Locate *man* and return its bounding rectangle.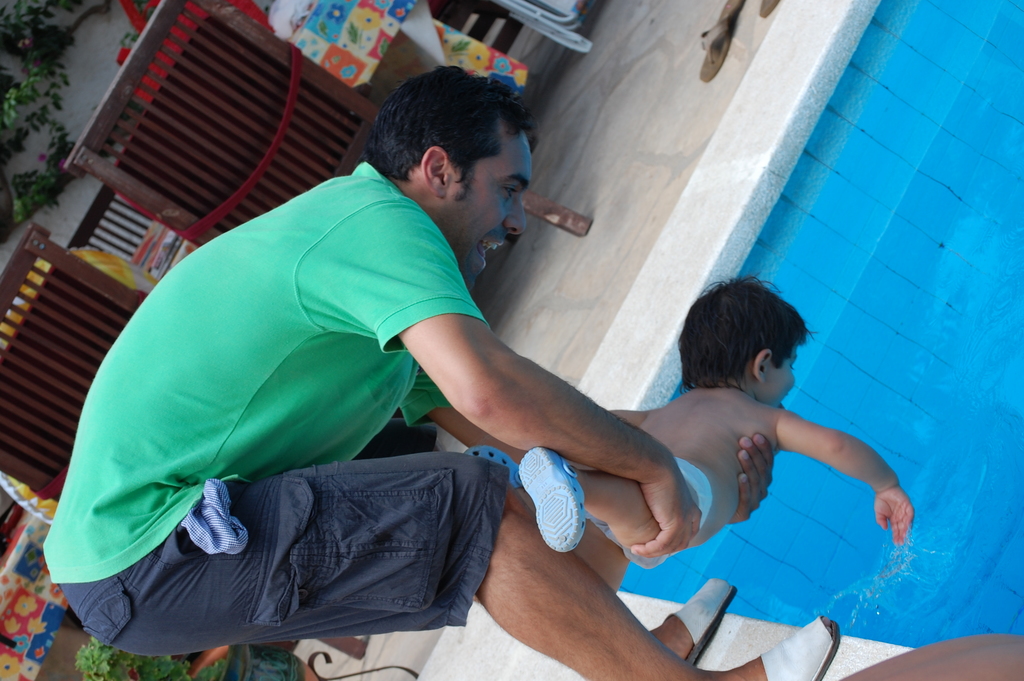
{"x1": 67, "y1": 141, "x2": 821, "y2": 660}.
